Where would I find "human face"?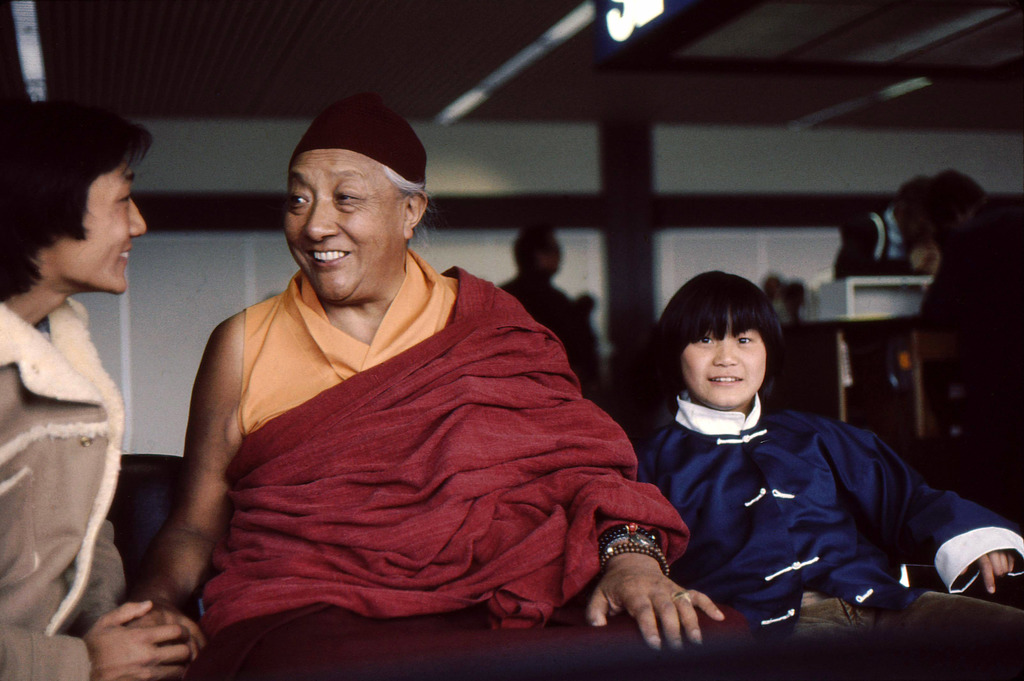
At box(285, 145, 402, 305).
